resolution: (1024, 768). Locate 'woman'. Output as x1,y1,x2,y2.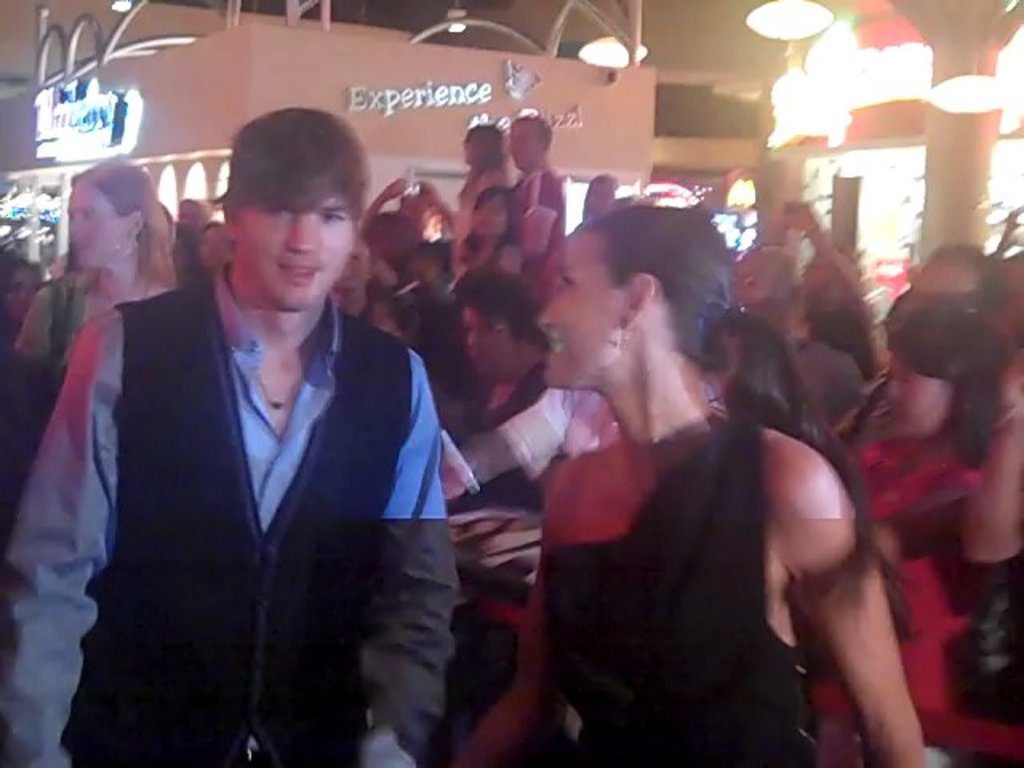
14,158,181,389.
